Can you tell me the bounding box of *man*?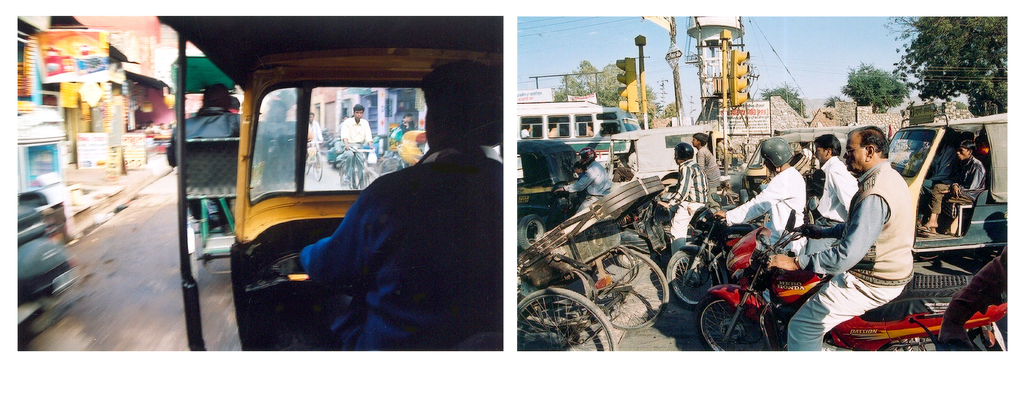
bbox=[715, 133, 808, 257].
